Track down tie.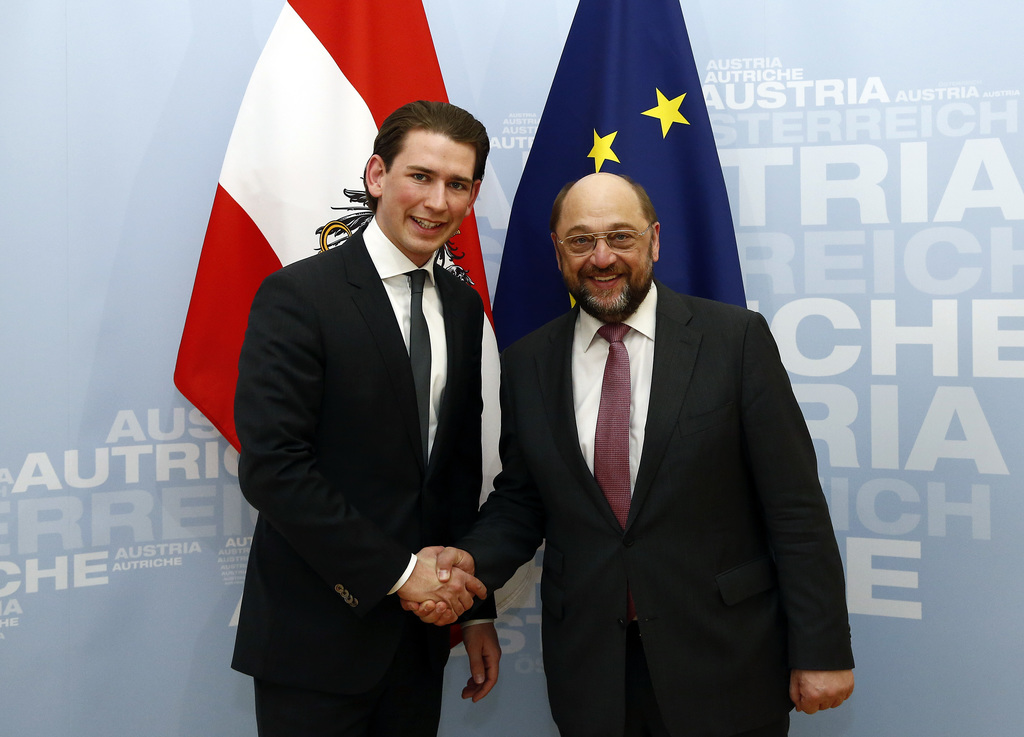
Tracked to BBox(598, 320, 631, 526).
